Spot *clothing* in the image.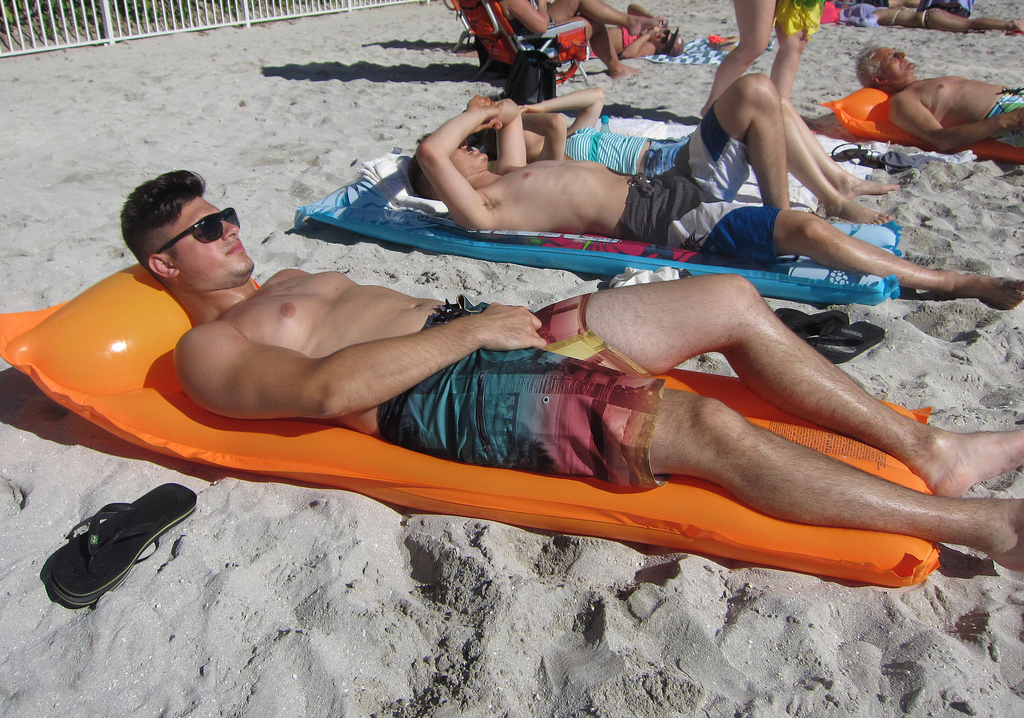
*clothing* found at rect(374, 291, 674, 493).
